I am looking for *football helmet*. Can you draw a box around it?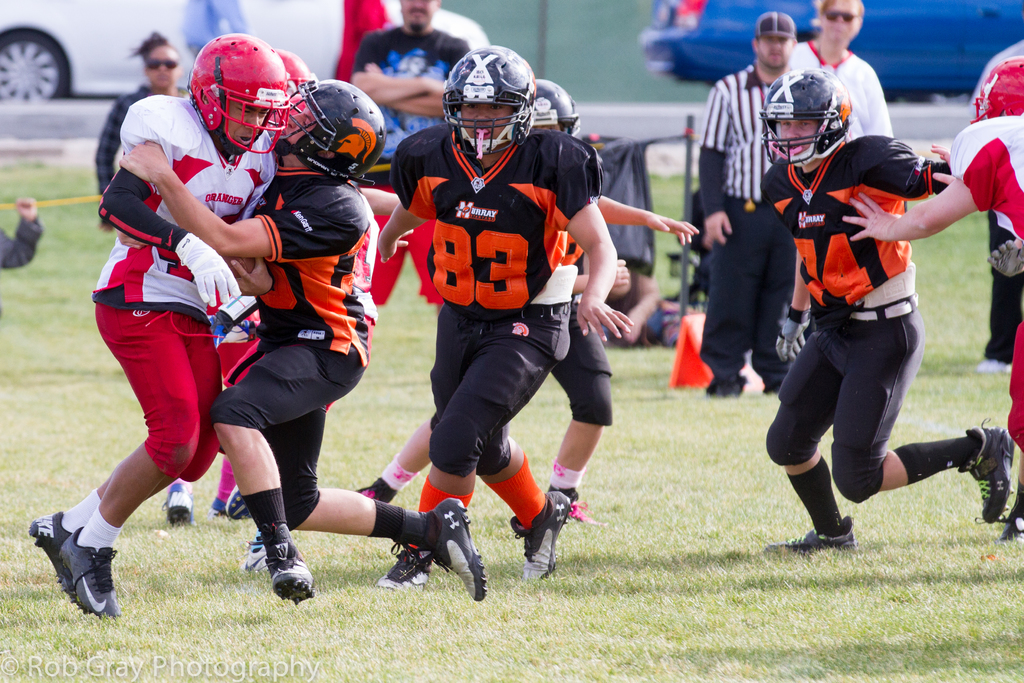
Sure, the bounding box is (532, 77, 582, 140).
